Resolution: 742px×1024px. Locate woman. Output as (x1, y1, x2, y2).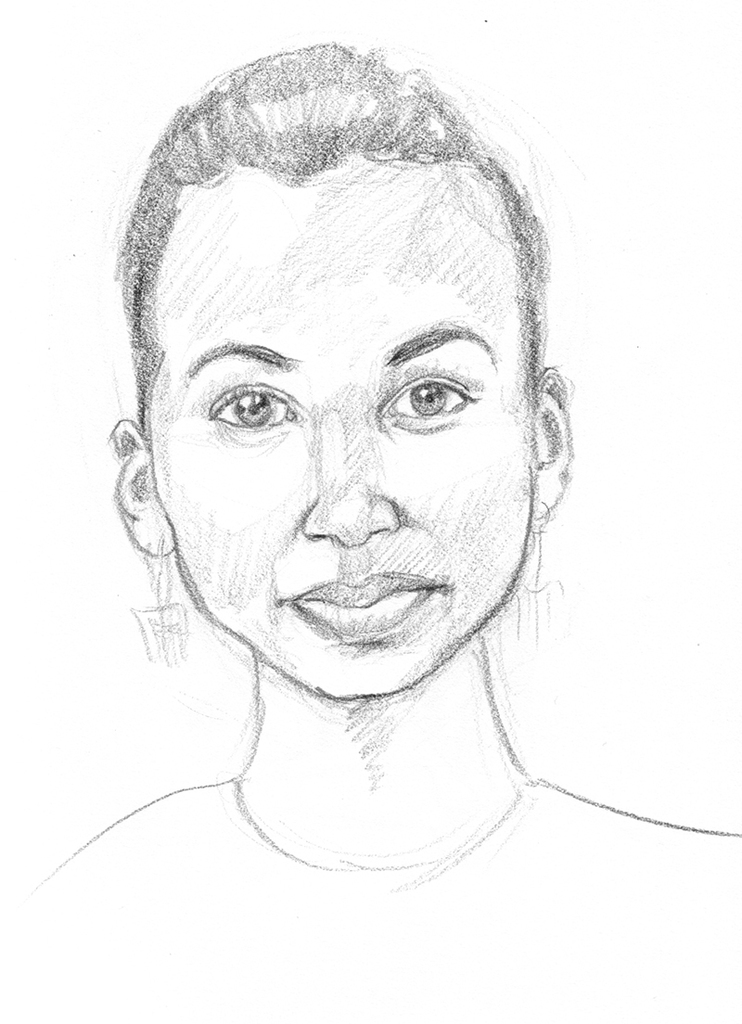
(8, 0, 718, 940).
